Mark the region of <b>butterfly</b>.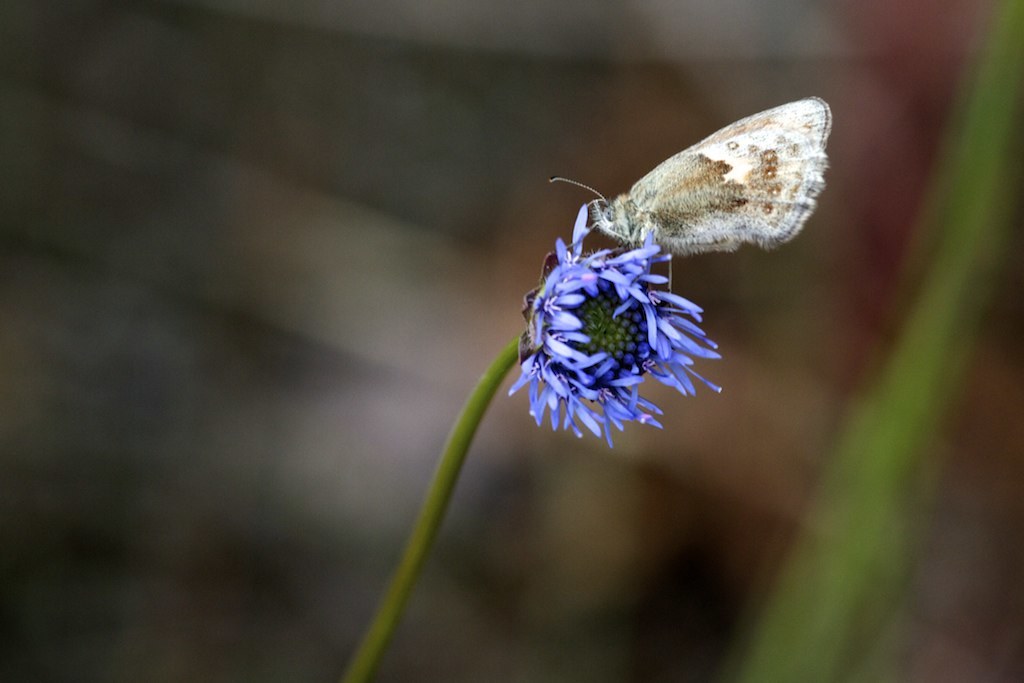
Region: l=546, t=94, r=830, b=252.
